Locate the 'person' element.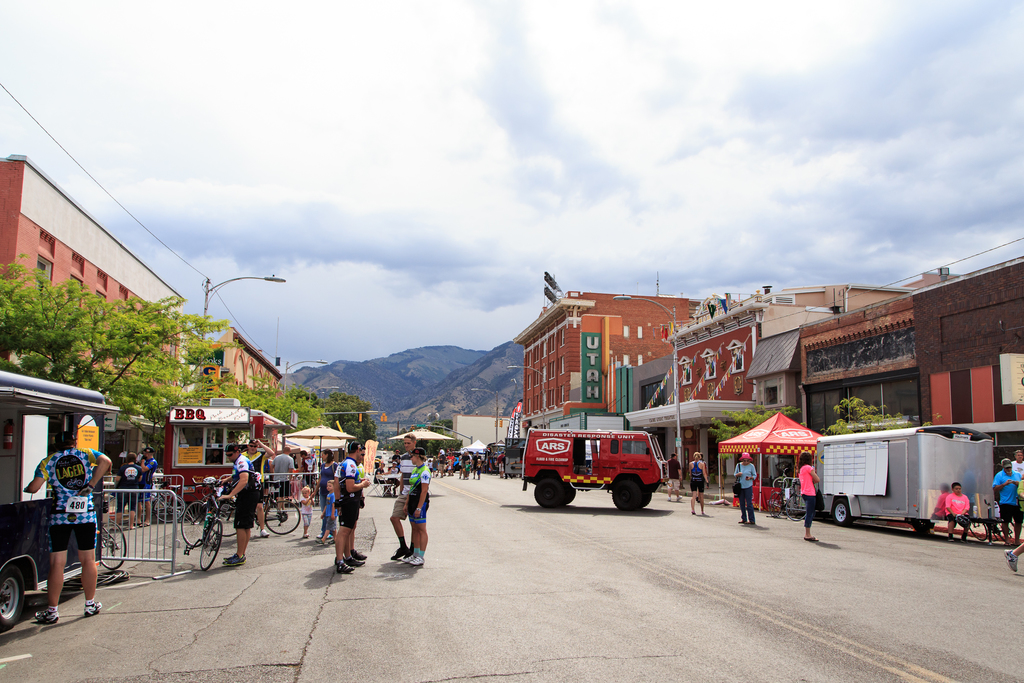
Element bbox: 30:437:101:614.
